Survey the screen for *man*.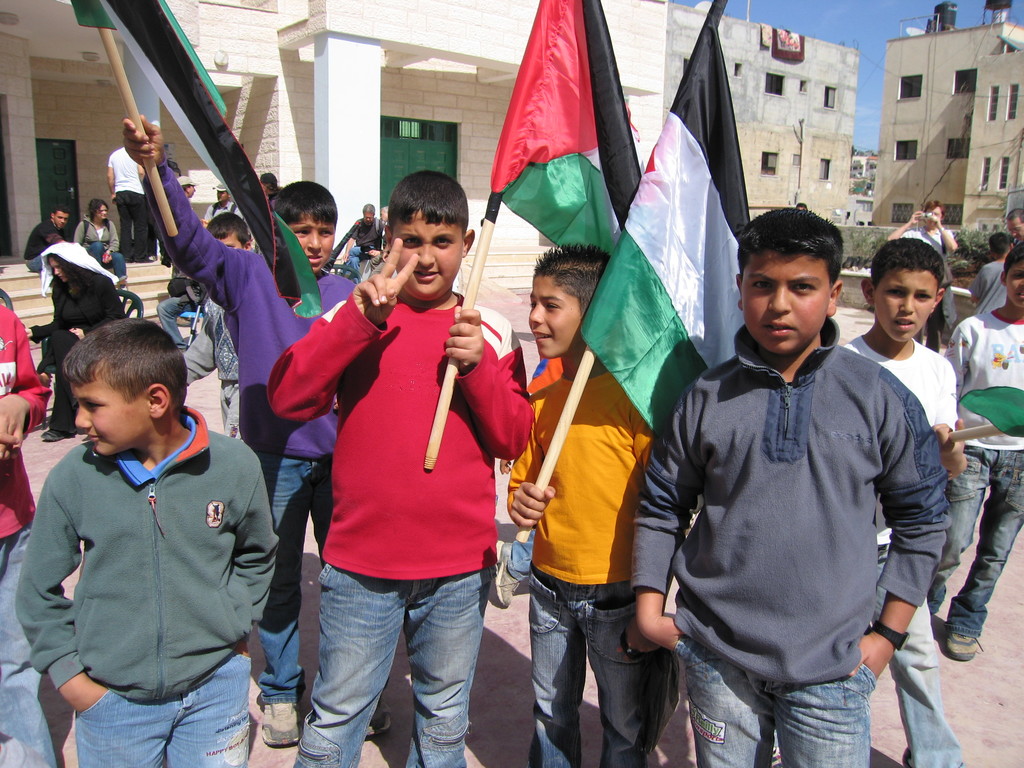
Survey found: [left=104, top=143, right=149, bottom=260].
